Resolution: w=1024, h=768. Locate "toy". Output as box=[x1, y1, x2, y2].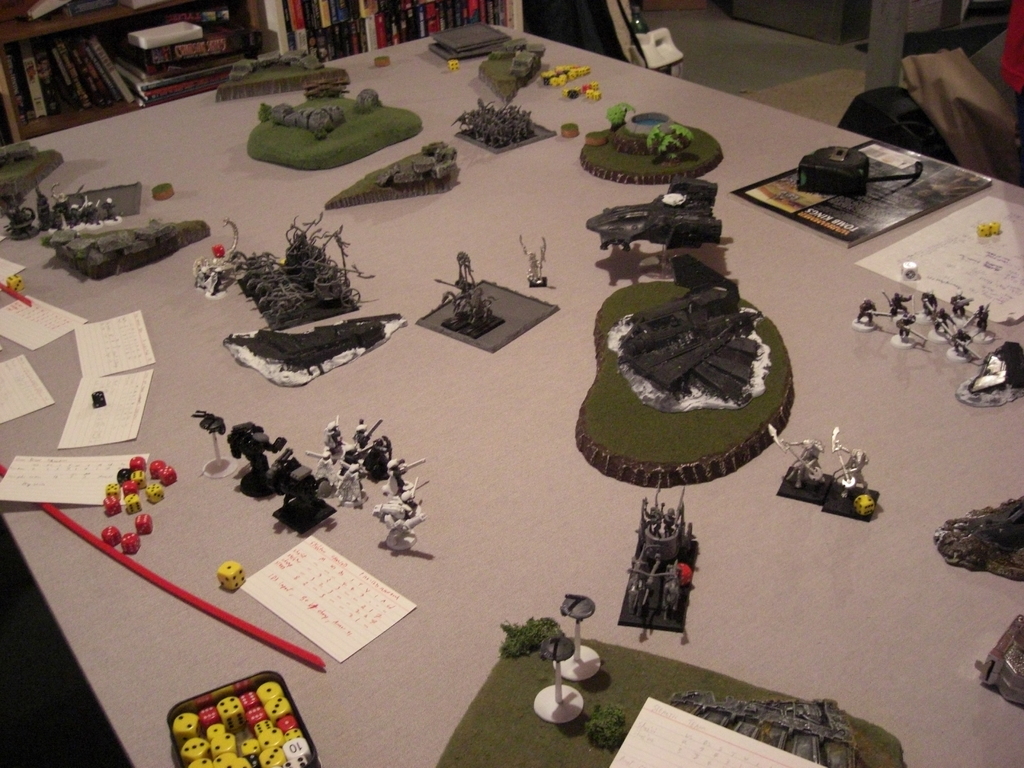
box=[125, 493, 137, 515].
